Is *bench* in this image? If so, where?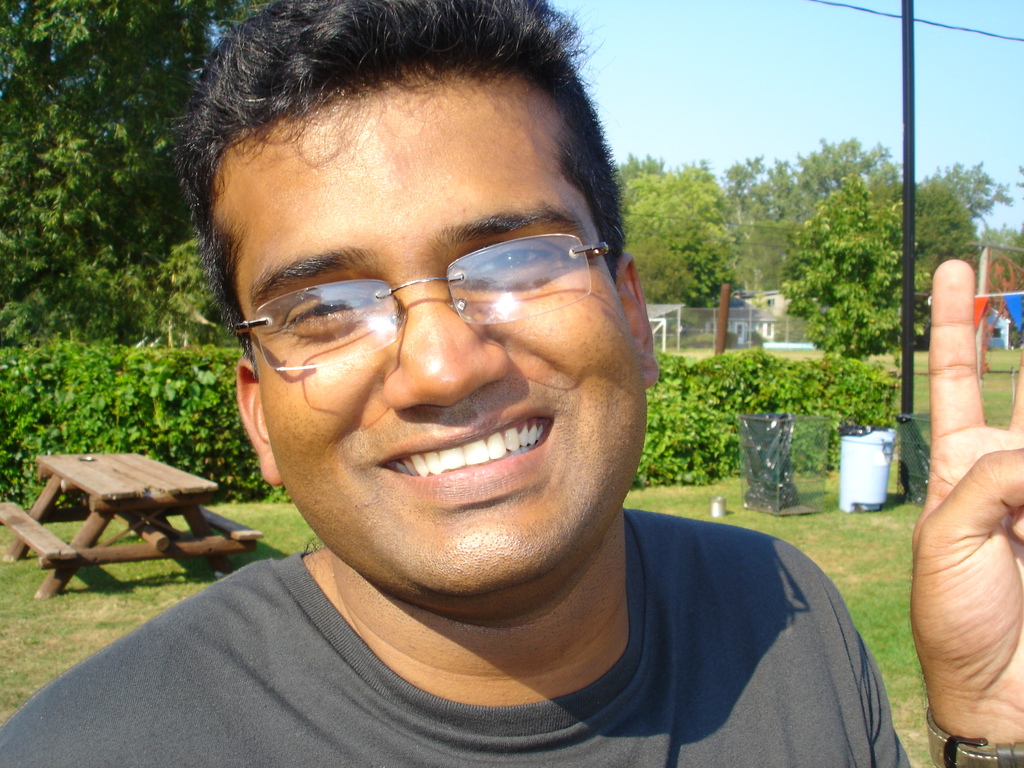
Yes, at crop(7, 431, 239, 607).
